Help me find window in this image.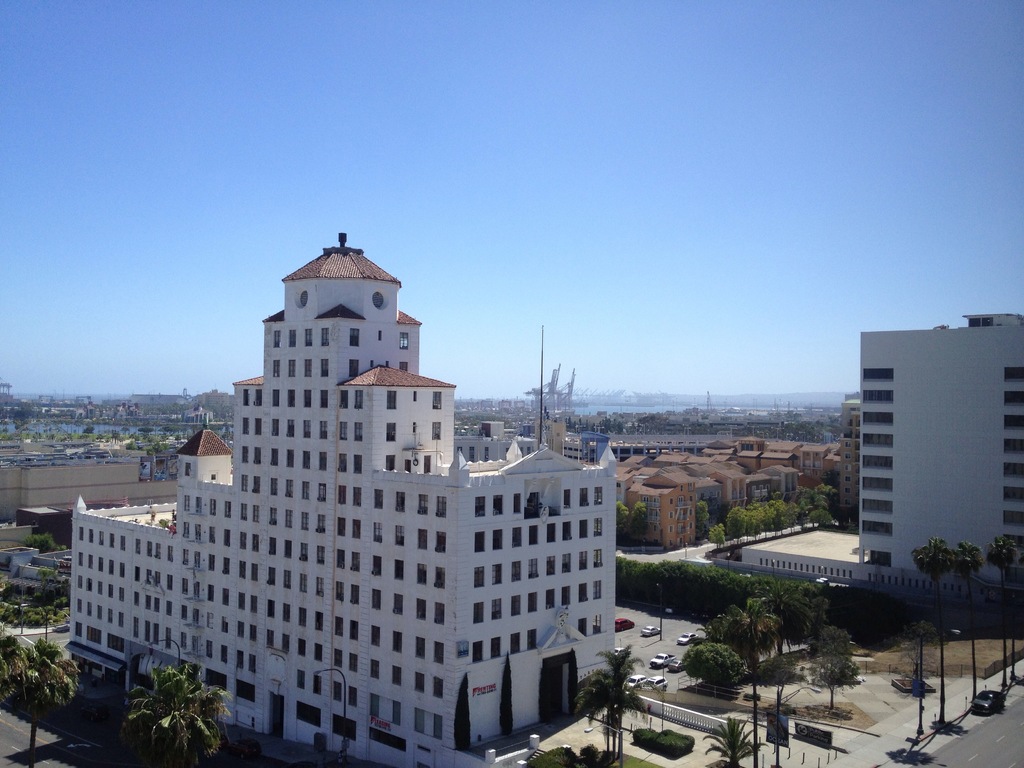
Found it: x1=320 y1=358 x2=328 y2=378.
